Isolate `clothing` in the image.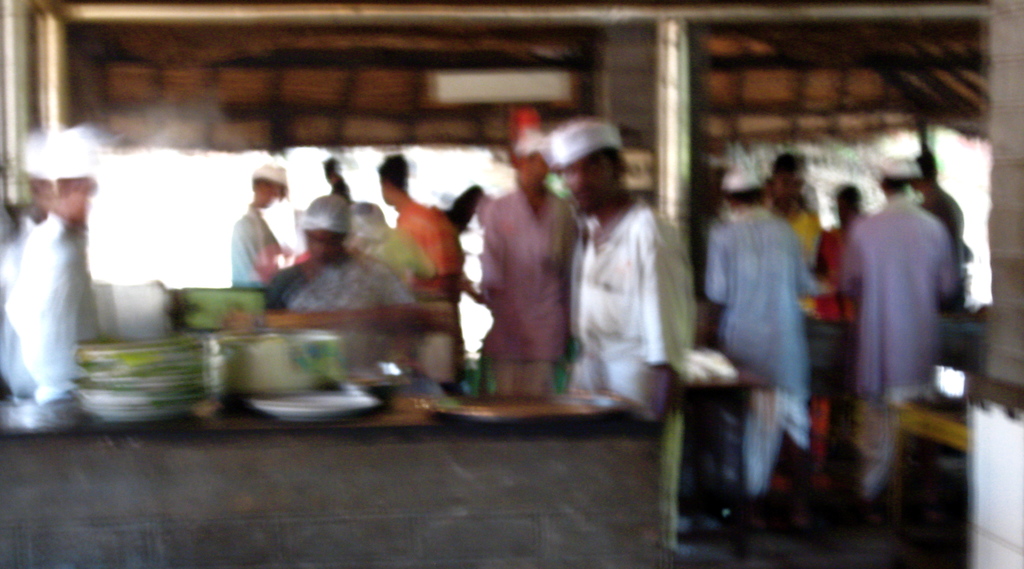
Isolated region: bbox=[0, 202, 113, 400].
